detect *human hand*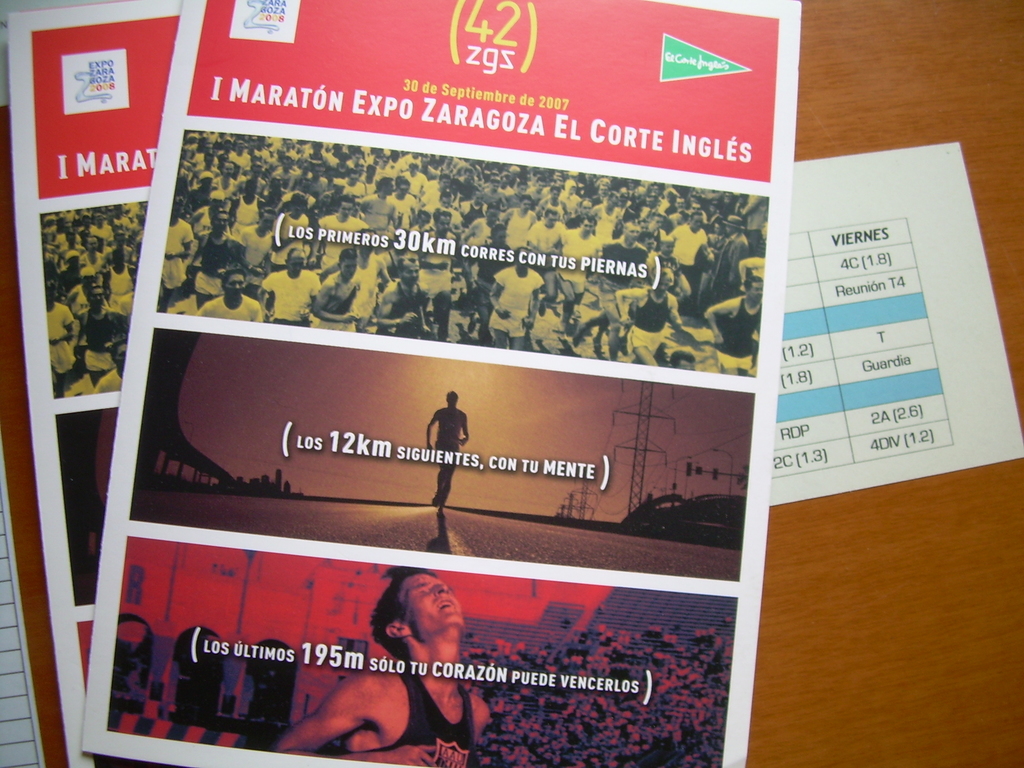
rect(104, 341, 113, 355)
